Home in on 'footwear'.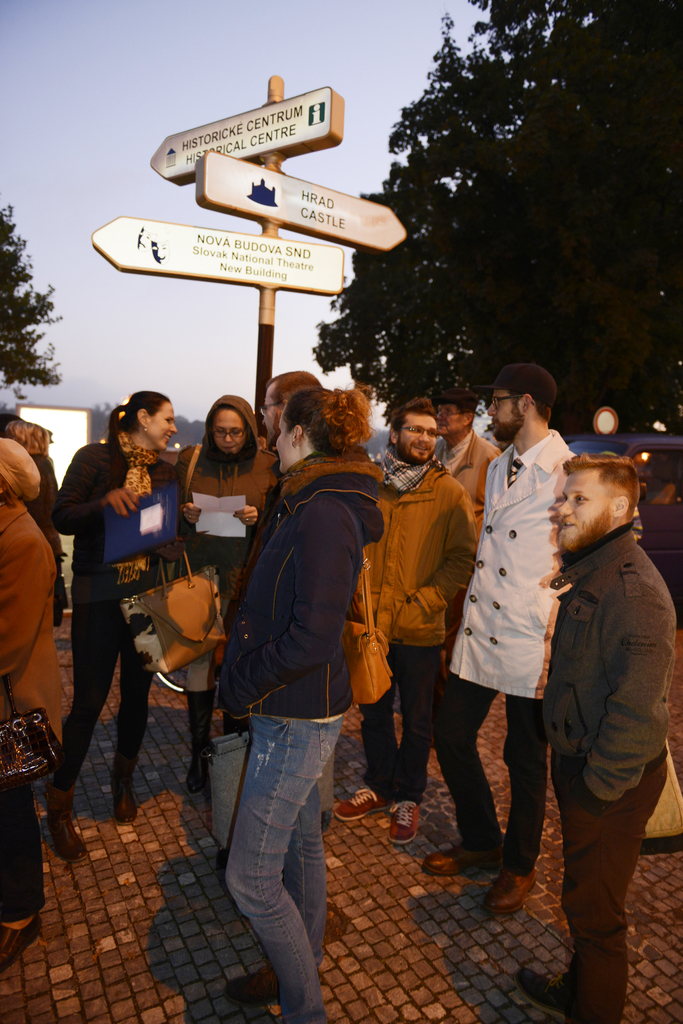
Homed in at rect(423, 840, 500, 877).
